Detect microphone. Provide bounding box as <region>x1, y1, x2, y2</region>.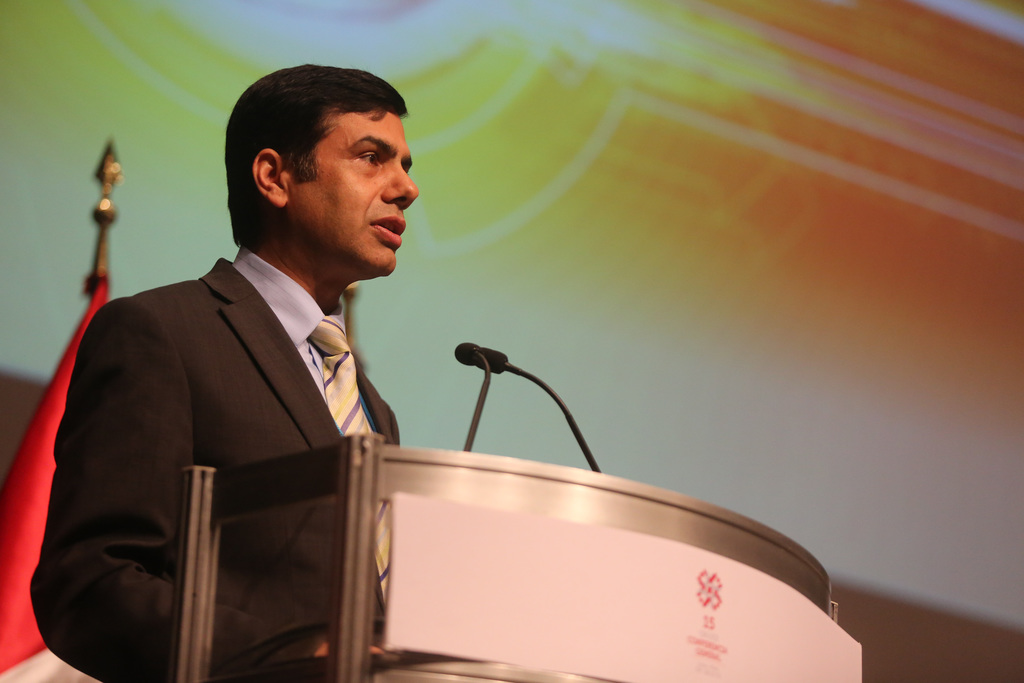
<region>451, 341, 485, 368</region>.
